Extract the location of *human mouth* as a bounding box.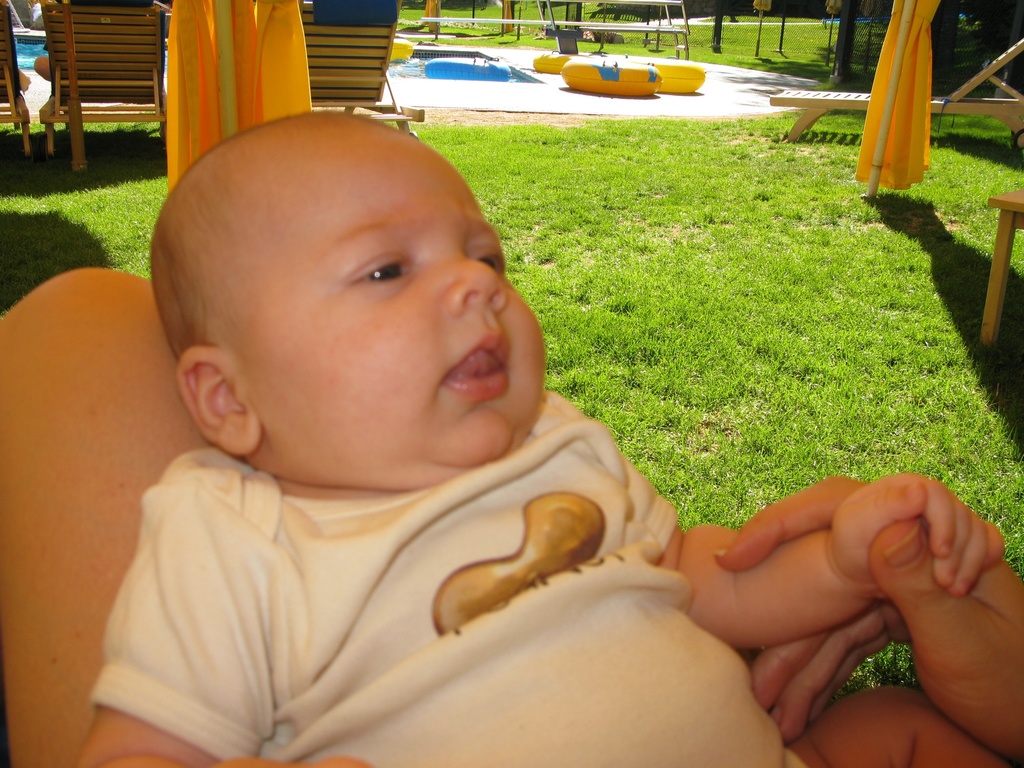
428:323:516:408.
